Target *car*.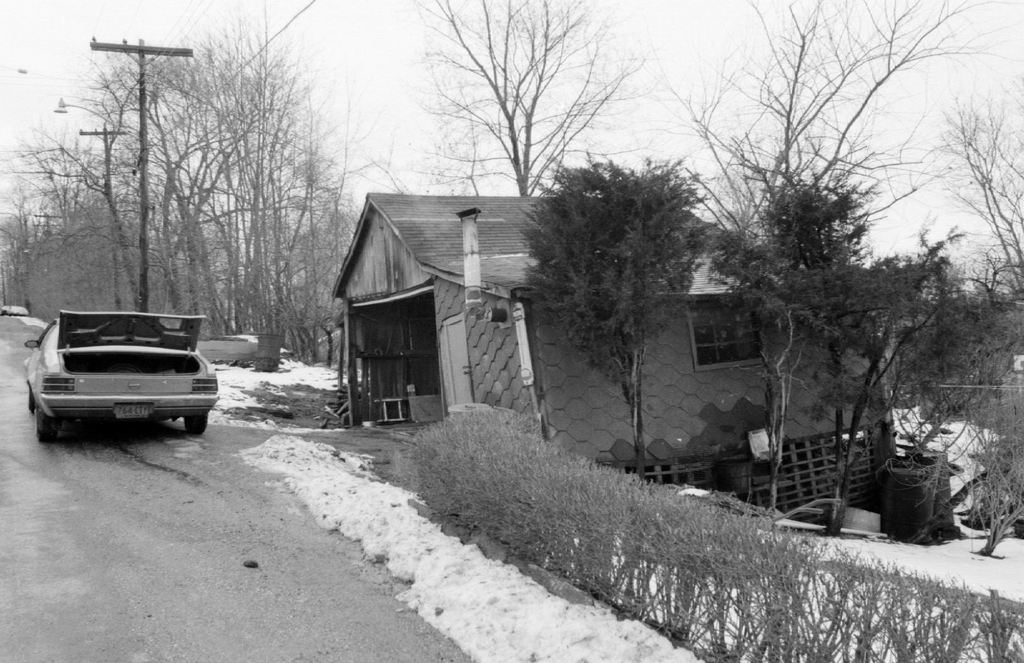
Target region: [x1=22, y1=310, x2=218, y2=438].
